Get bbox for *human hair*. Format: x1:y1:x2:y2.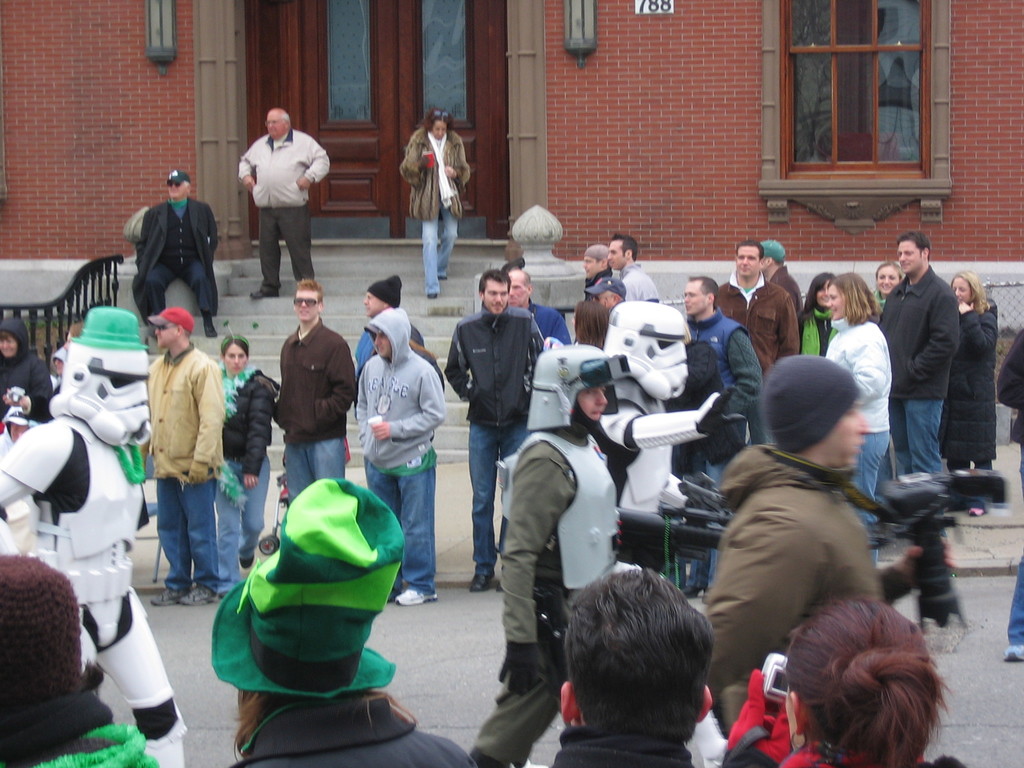
950:268:988:312.
